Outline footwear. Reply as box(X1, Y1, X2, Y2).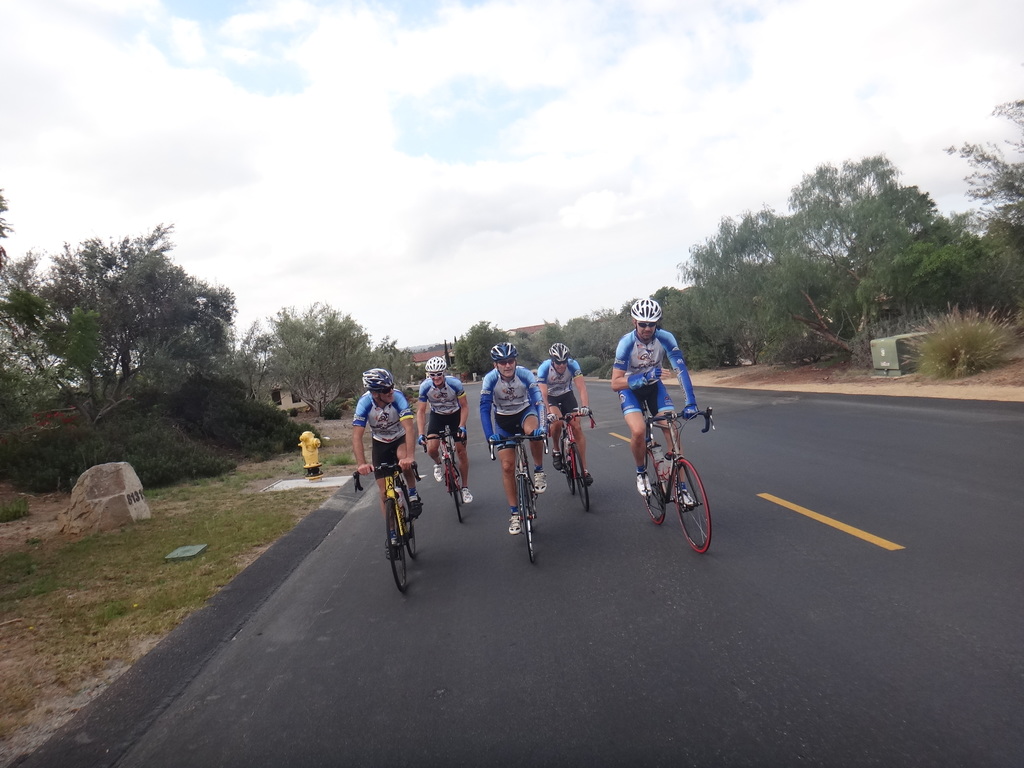
box(636, 465, 653, 497).
